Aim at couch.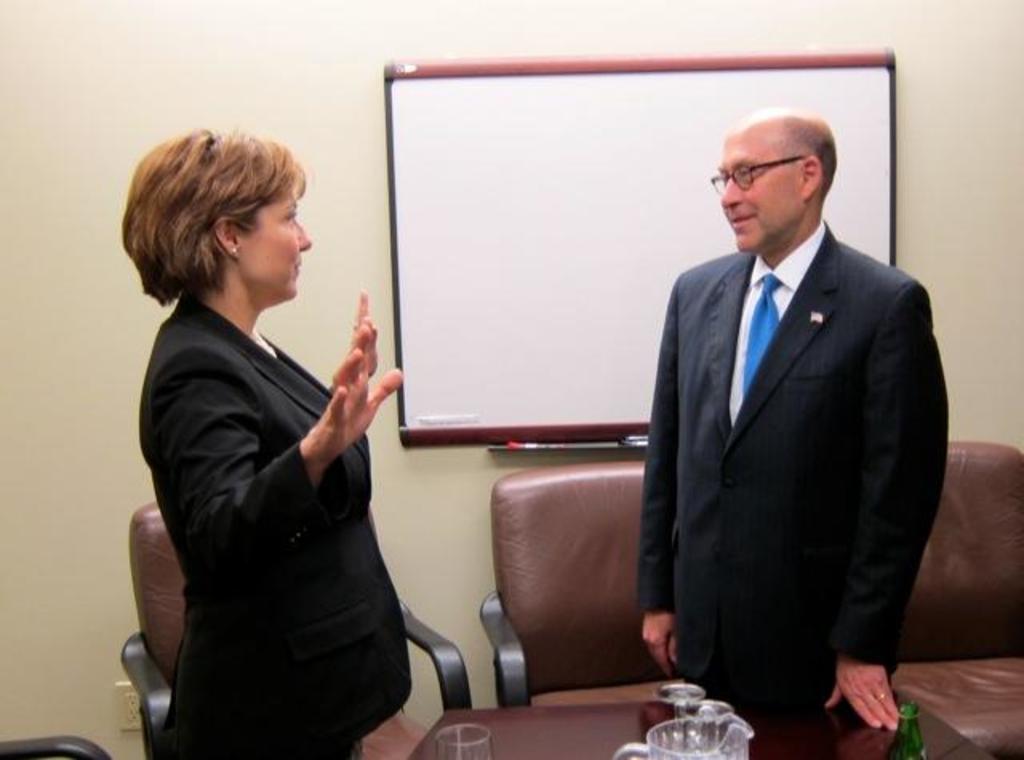
Aimed at [477,442,1022,758].
